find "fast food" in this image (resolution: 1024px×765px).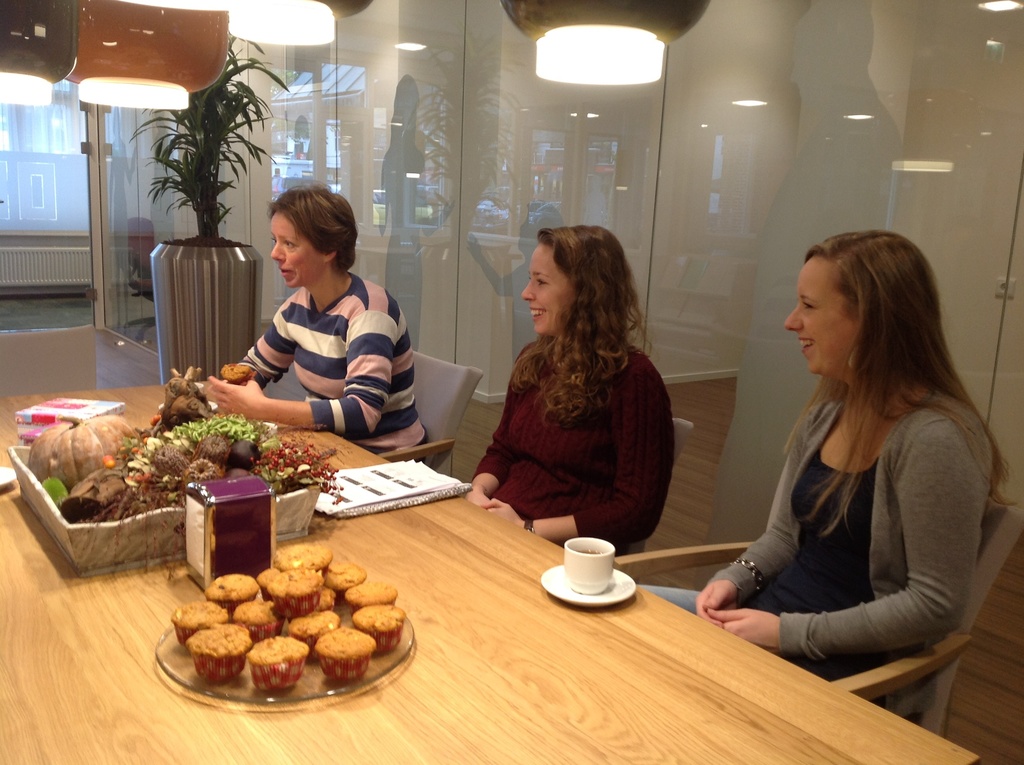
270 542 330 574.
